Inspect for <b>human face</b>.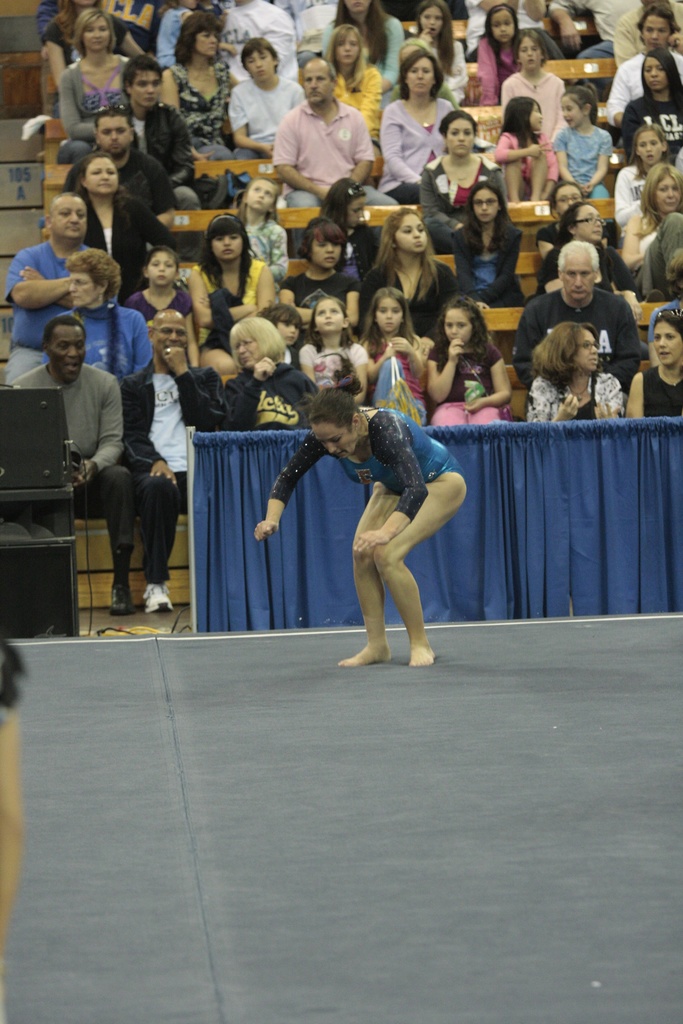
Inspection: detection(490, 11, 515, 44).
